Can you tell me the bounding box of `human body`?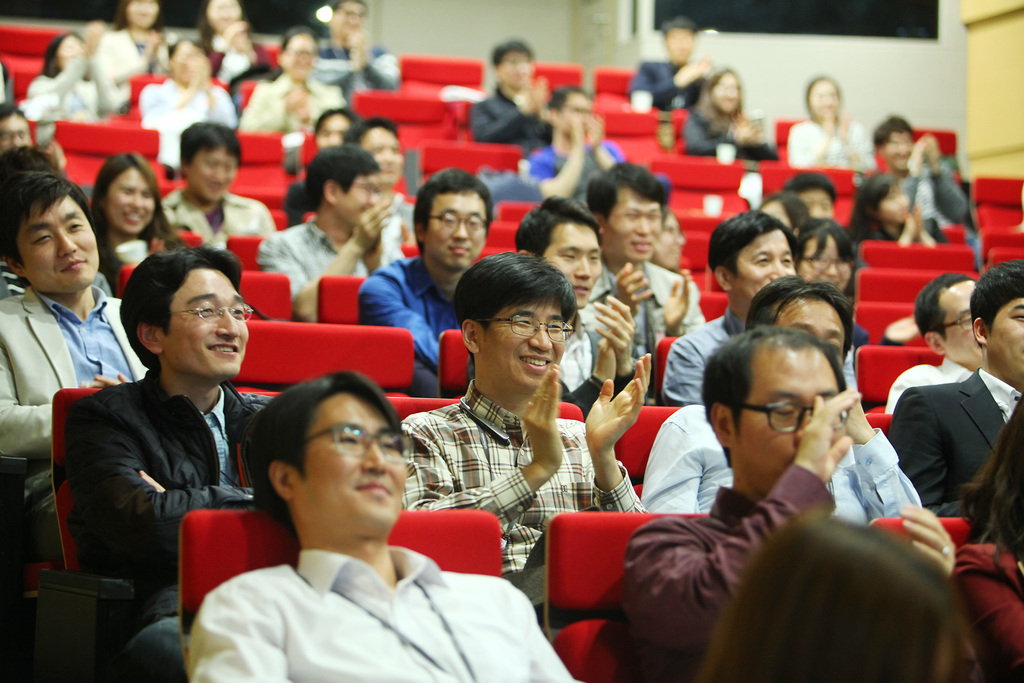
box=[179, 388, 518, 682].
